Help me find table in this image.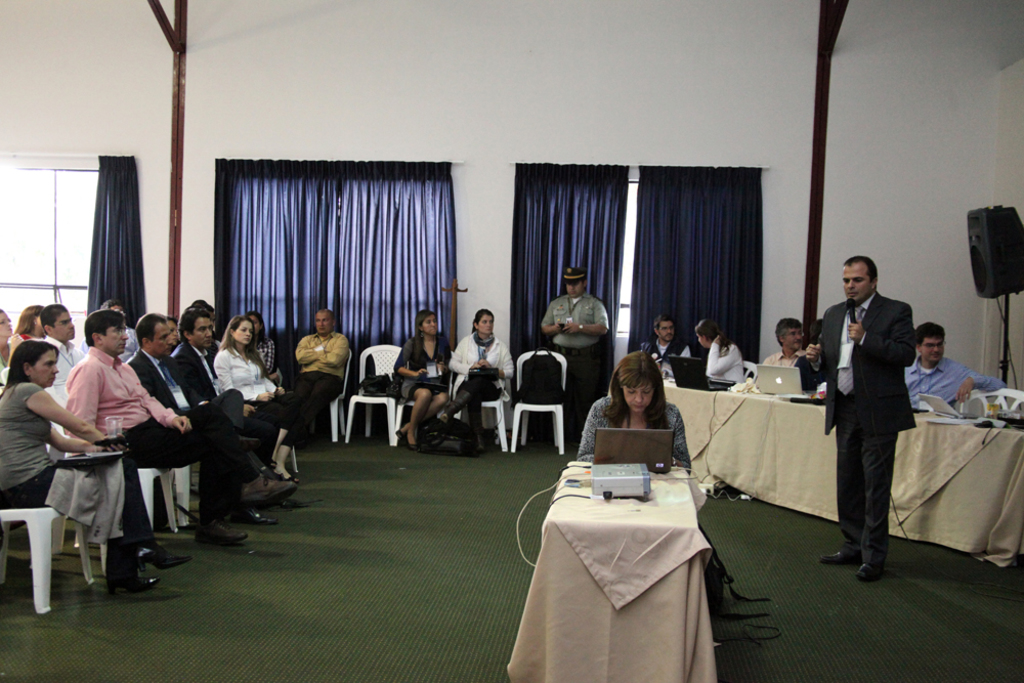
Found it: 657 378 1023 571.
